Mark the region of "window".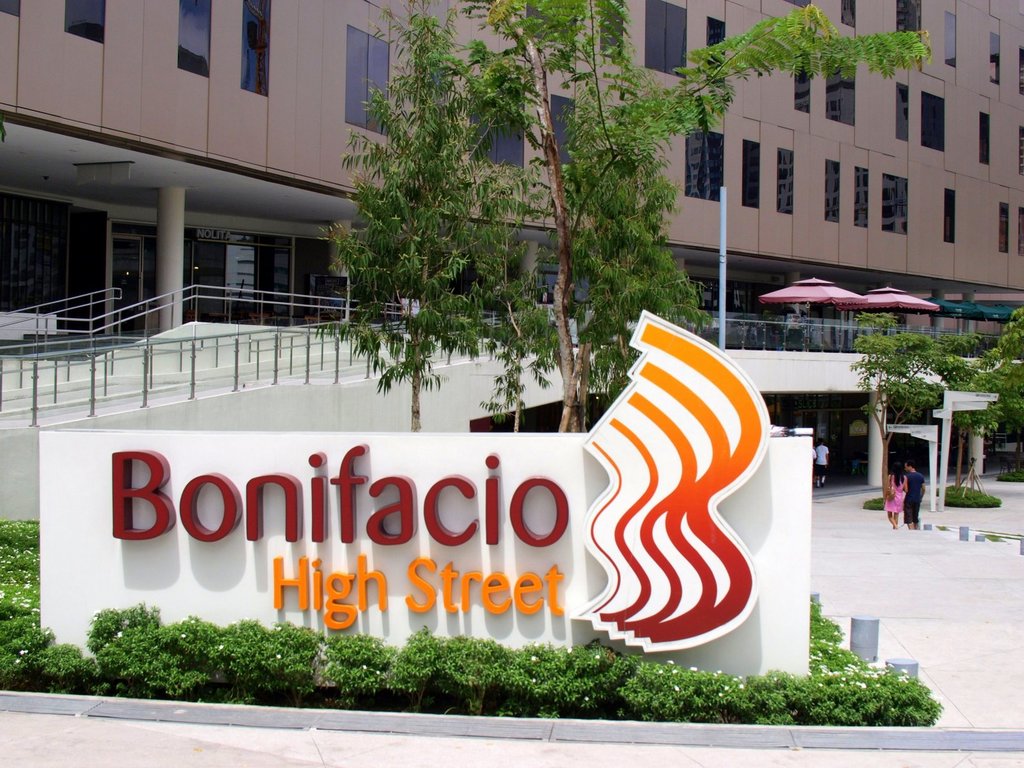
Region: x1=340 y1=23 x2=400 y2=136.
